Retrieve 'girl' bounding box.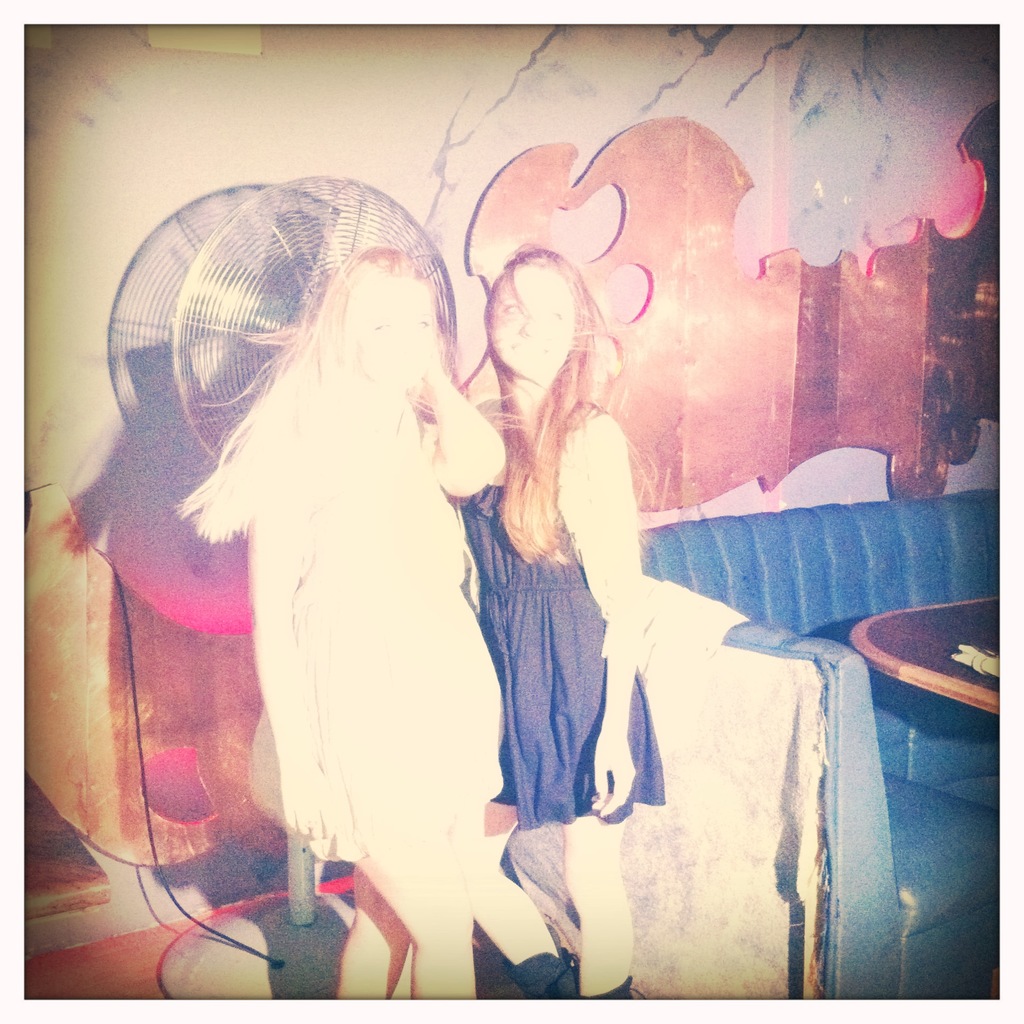
Bounding box: 450 243 670 1009.
